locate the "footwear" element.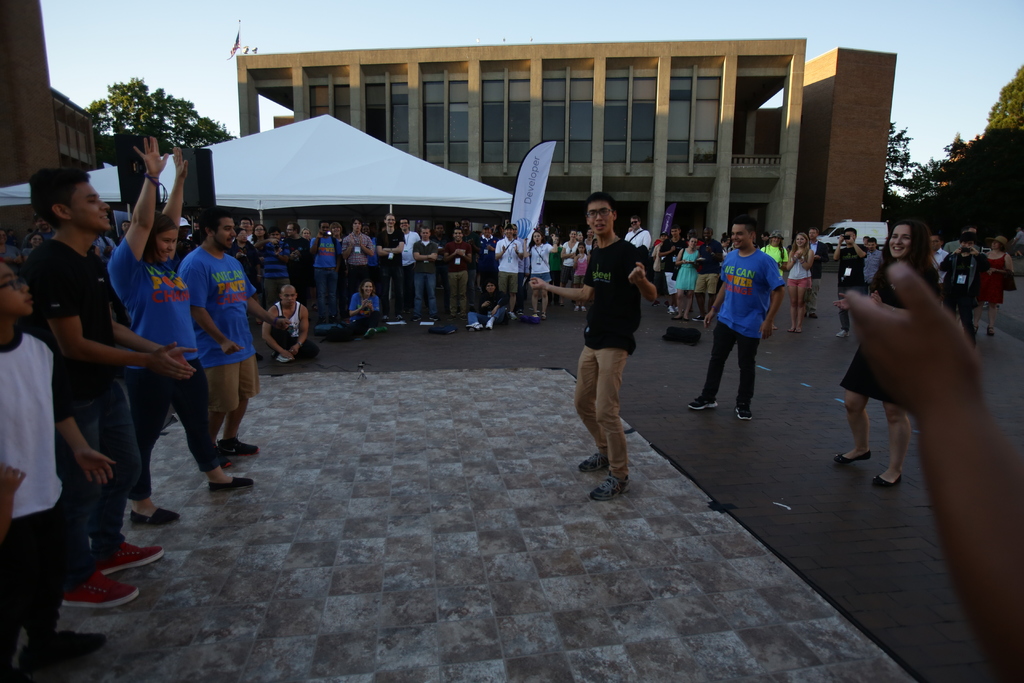
Element bbox: Rect(413, 315, 424, 320).
